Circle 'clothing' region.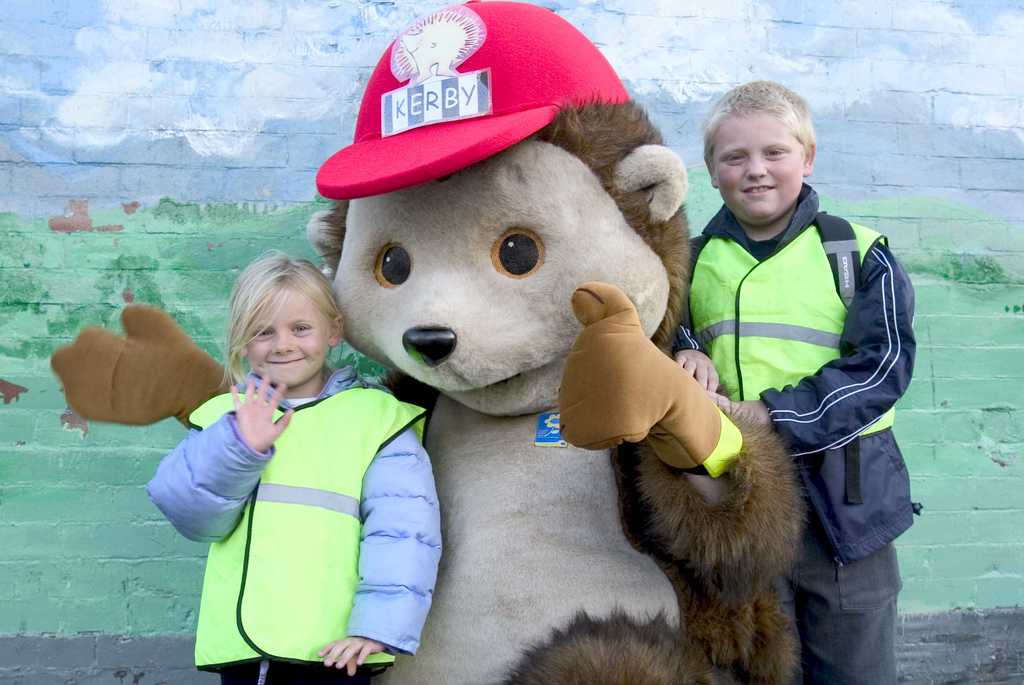
Region: {"x1": 681, "y1": 179, "x2": 918, "y2": 684}.
